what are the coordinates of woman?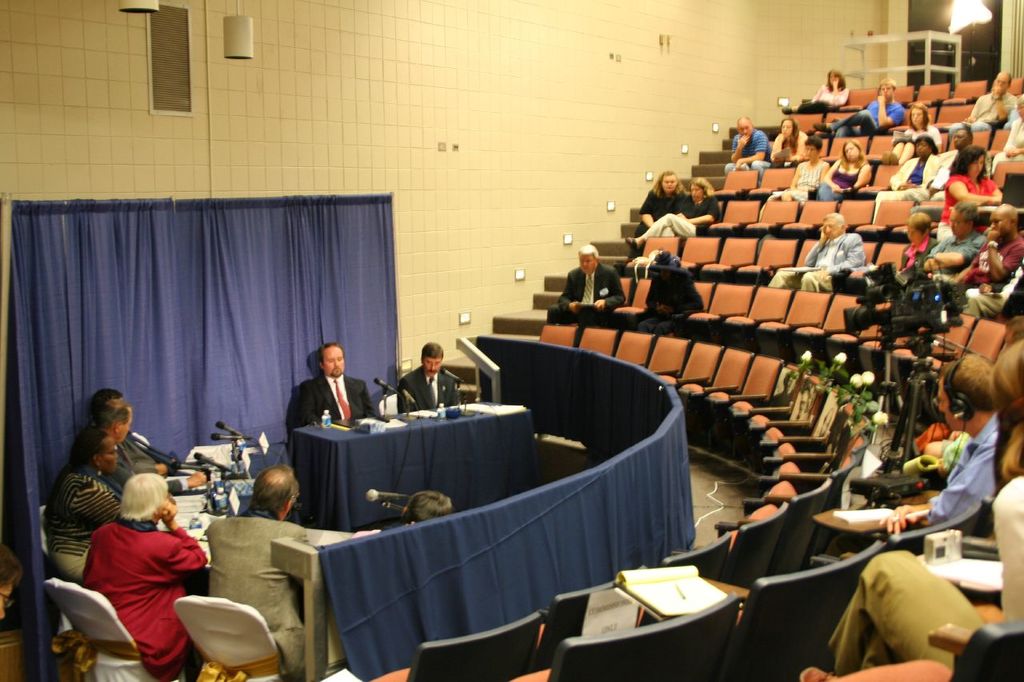
(left=627, top=180, right=718, bottom=251).
